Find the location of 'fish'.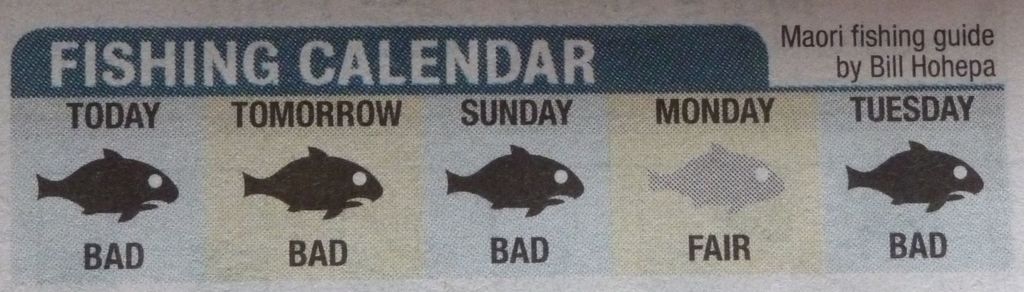
Location: BBox(36, 145, 178, 225).
